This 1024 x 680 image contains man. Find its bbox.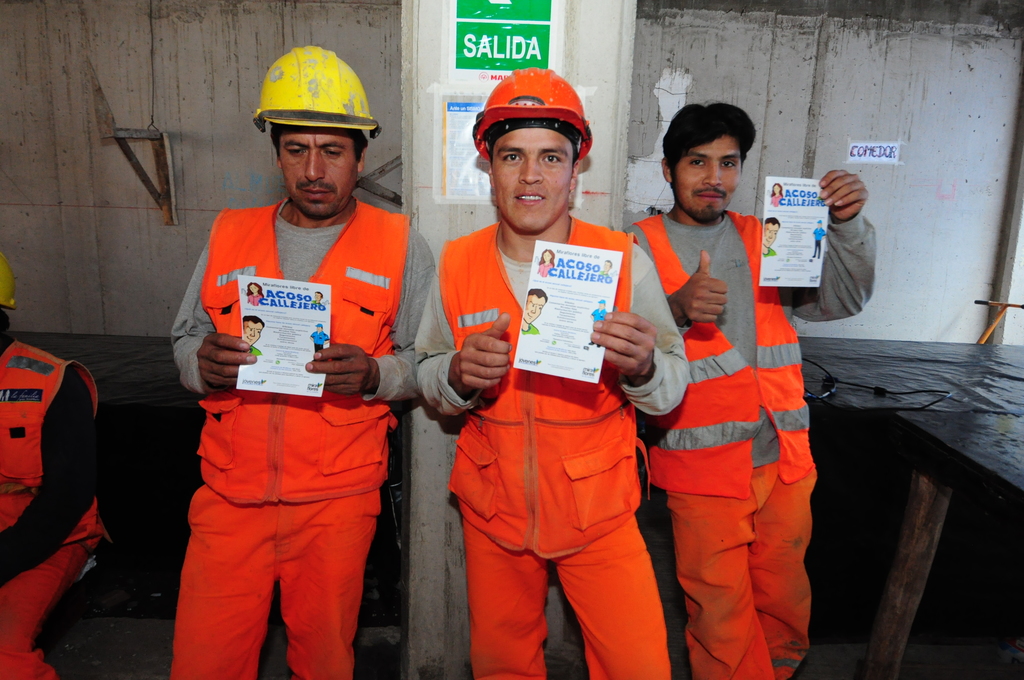
157 39 437 679.
